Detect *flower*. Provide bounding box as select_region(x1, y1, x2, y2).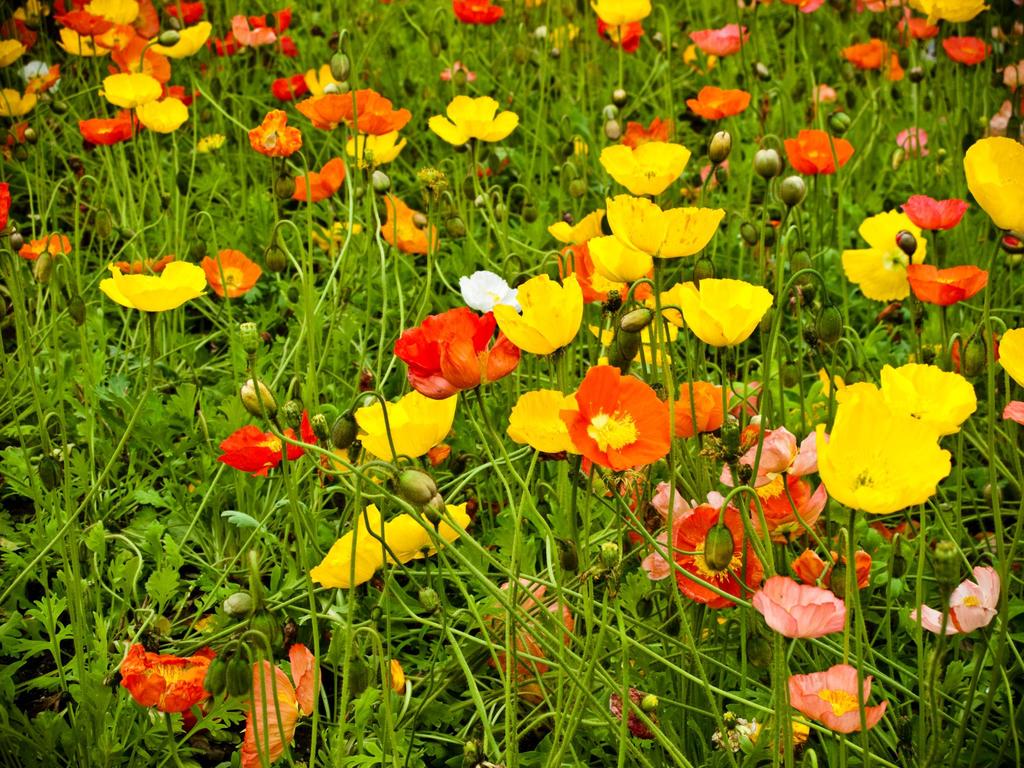
select_region(783, 661, 886, 737).
